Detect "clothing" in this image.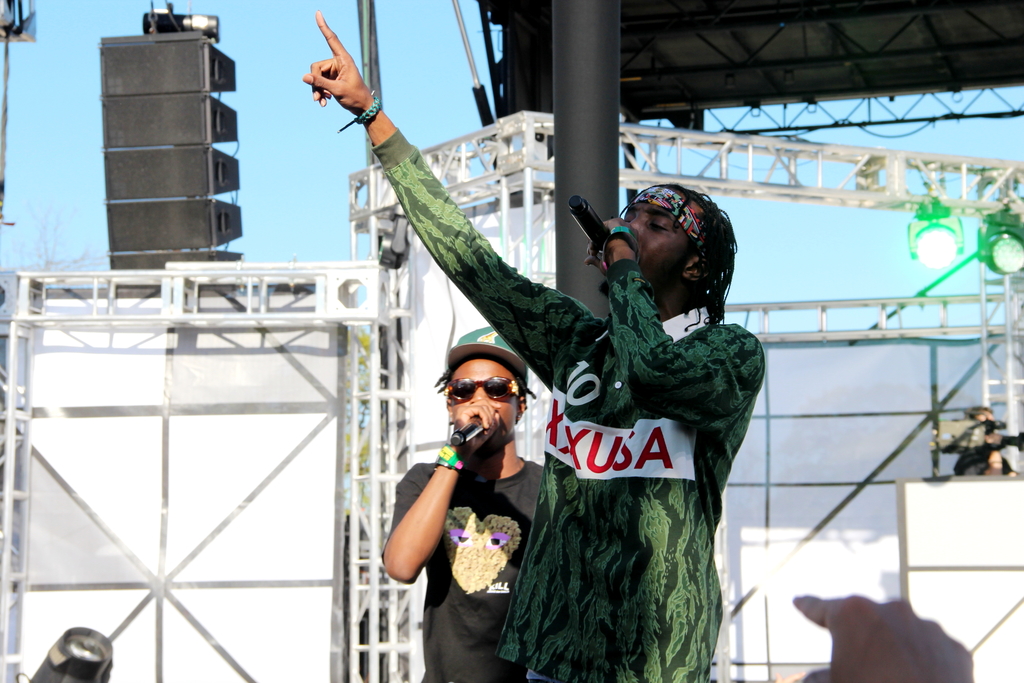
Detection: detection(392, 453, 549, 682).
